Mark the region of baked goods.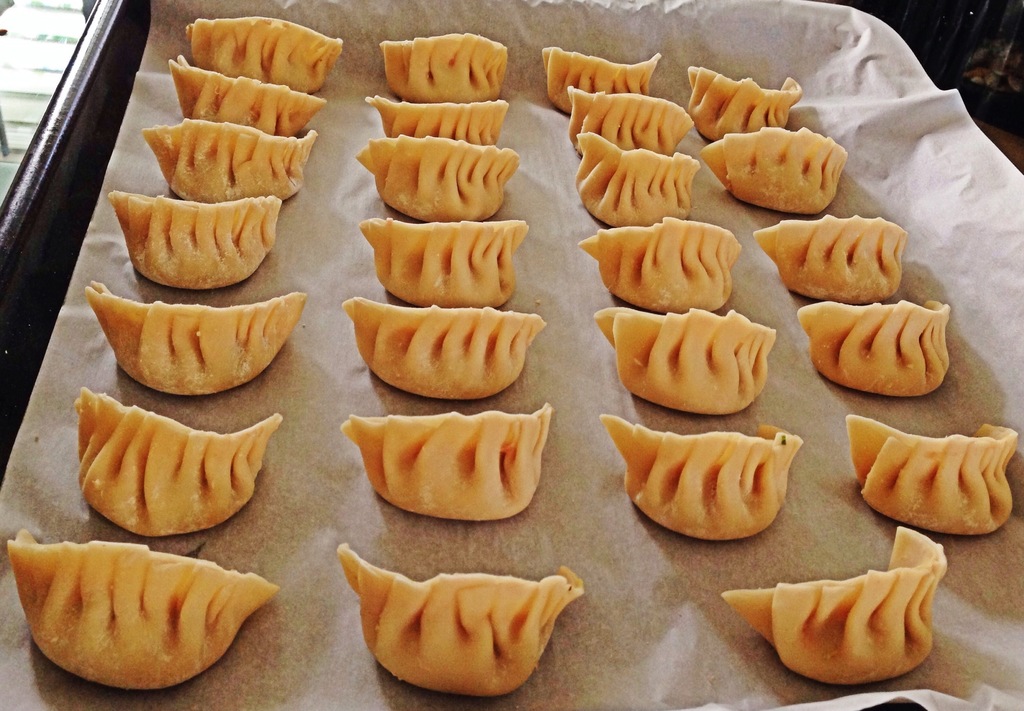
Region: (x1=721, y1=523, x2=945, y2=687).
